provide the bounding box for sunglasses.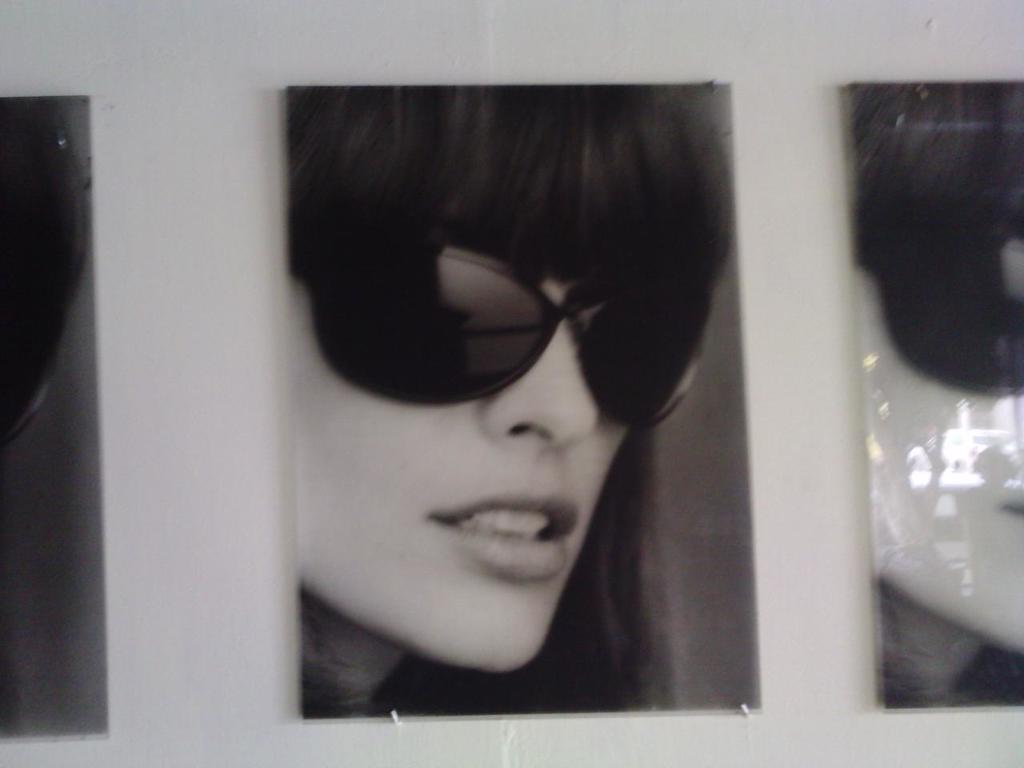
{"left": 286, "top": 237, "right": 709, "bottom": 431}.
